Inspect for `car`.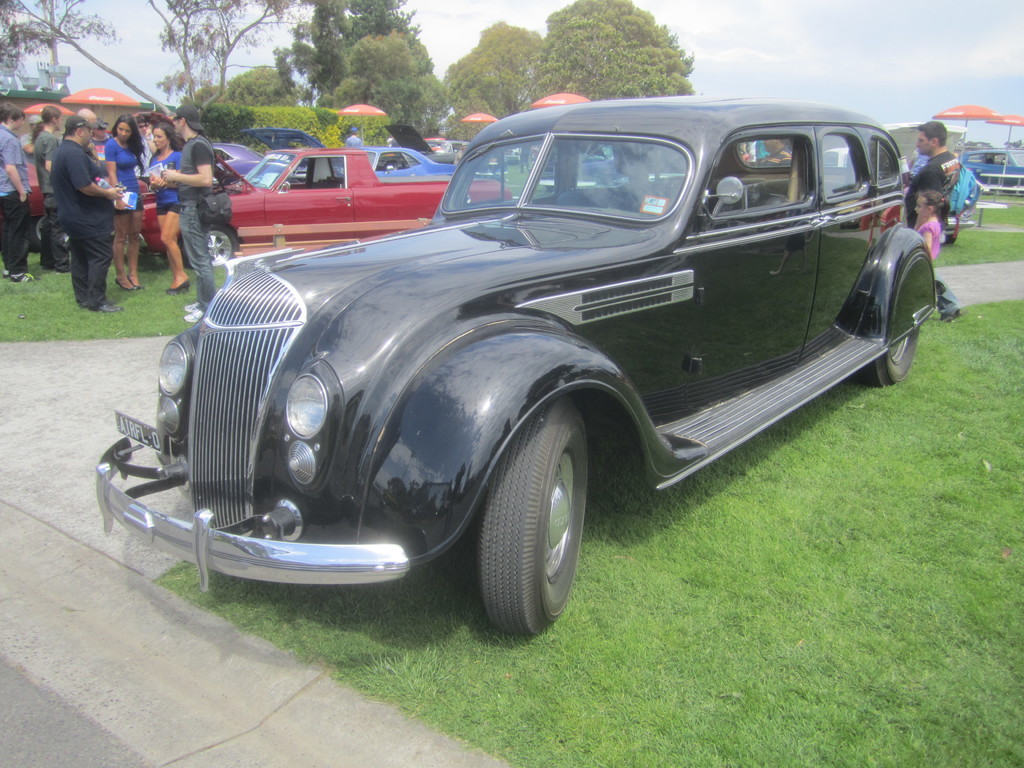
Inspection: (left=822, top=147, right=849, bottom=170).
